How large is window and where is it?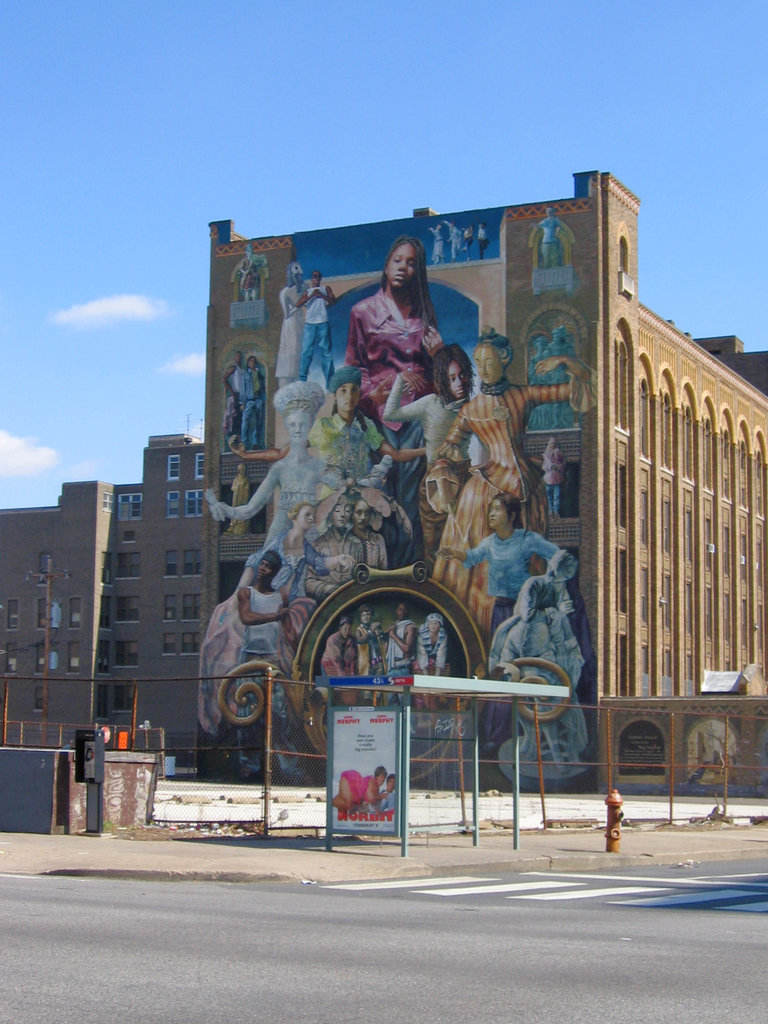
Bounding box: bbox=(104, 550, 112, 585).
